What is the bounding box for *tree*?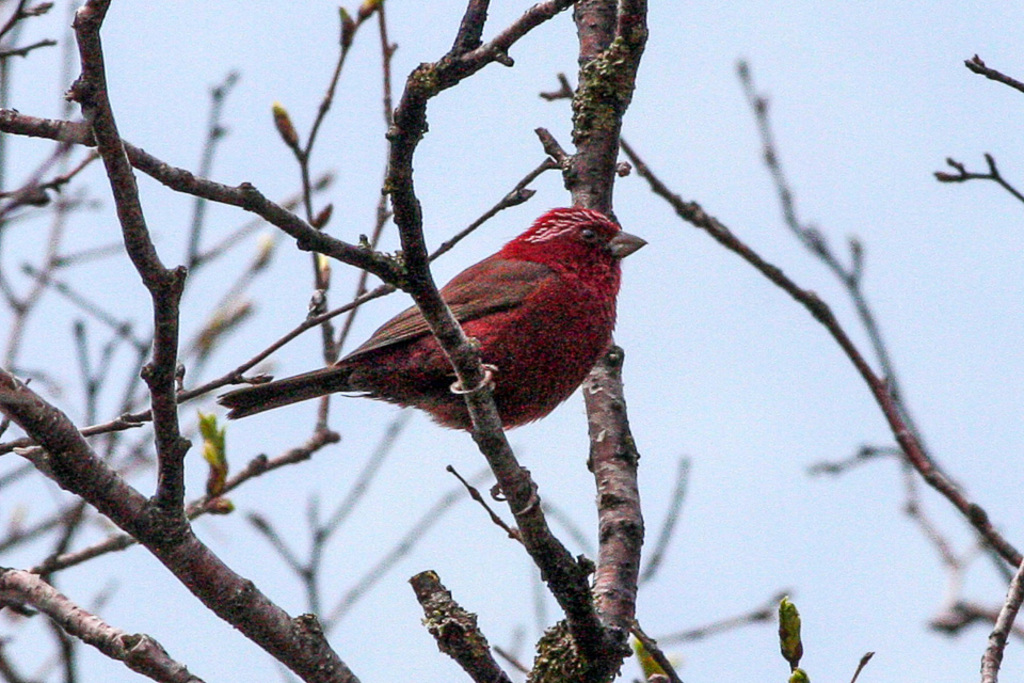
select_region(0, 19, 951, 677).
